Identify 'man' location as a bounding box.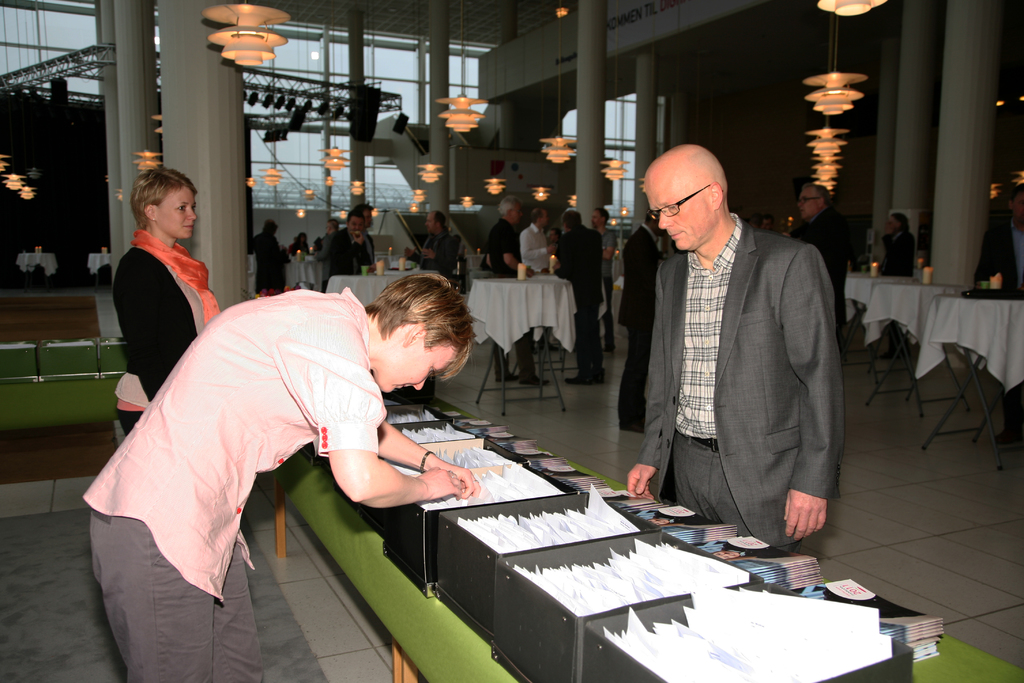
(x1=401, y1=208, x2=461, y2=282).
